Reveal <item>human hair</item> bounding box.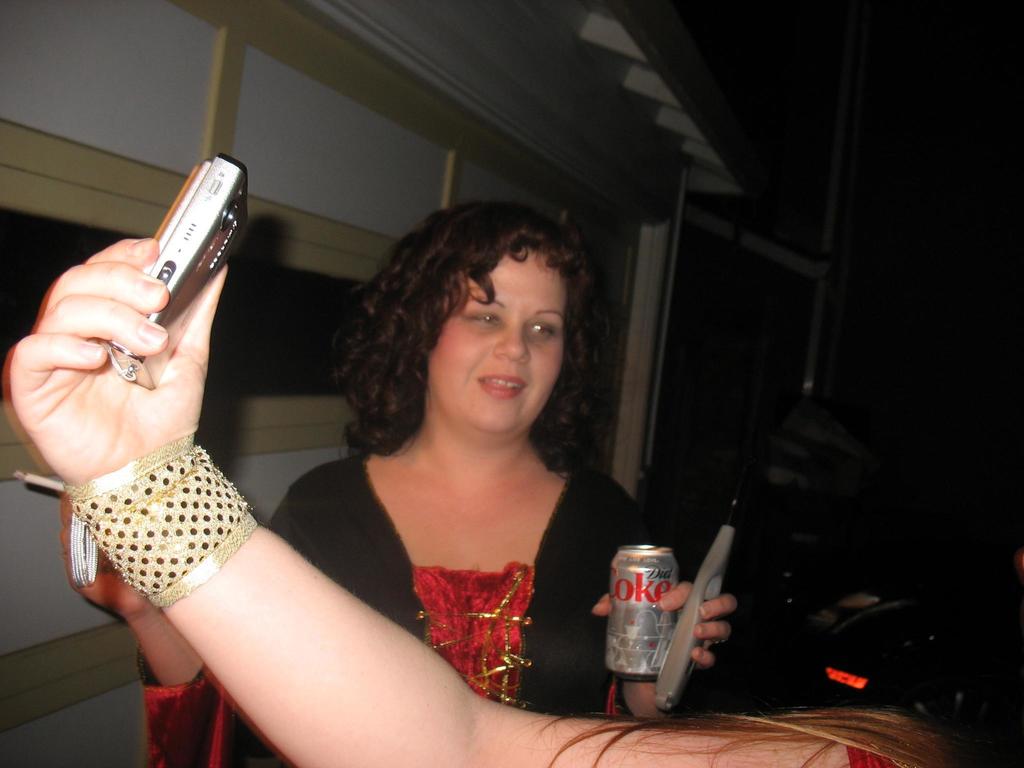
Revealed: (308, 212, 583, 500).
